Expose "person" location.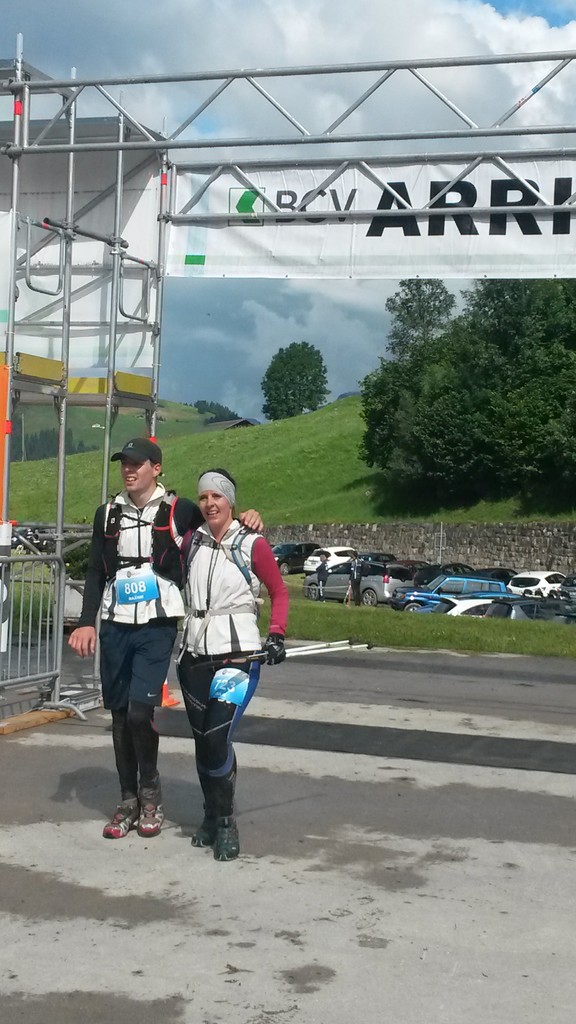
Exposed at 174, 474, 294, 862.
